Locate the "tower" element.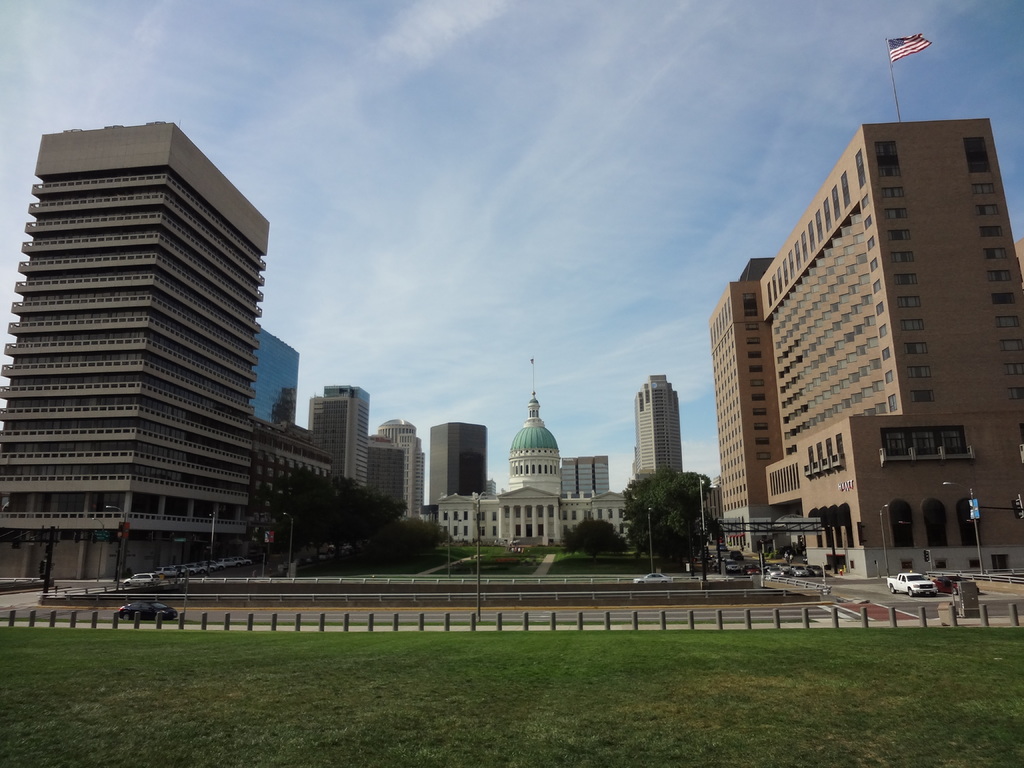
Element bbox: pyautogui.locateOnScreen(428, 423, 489, 509).
